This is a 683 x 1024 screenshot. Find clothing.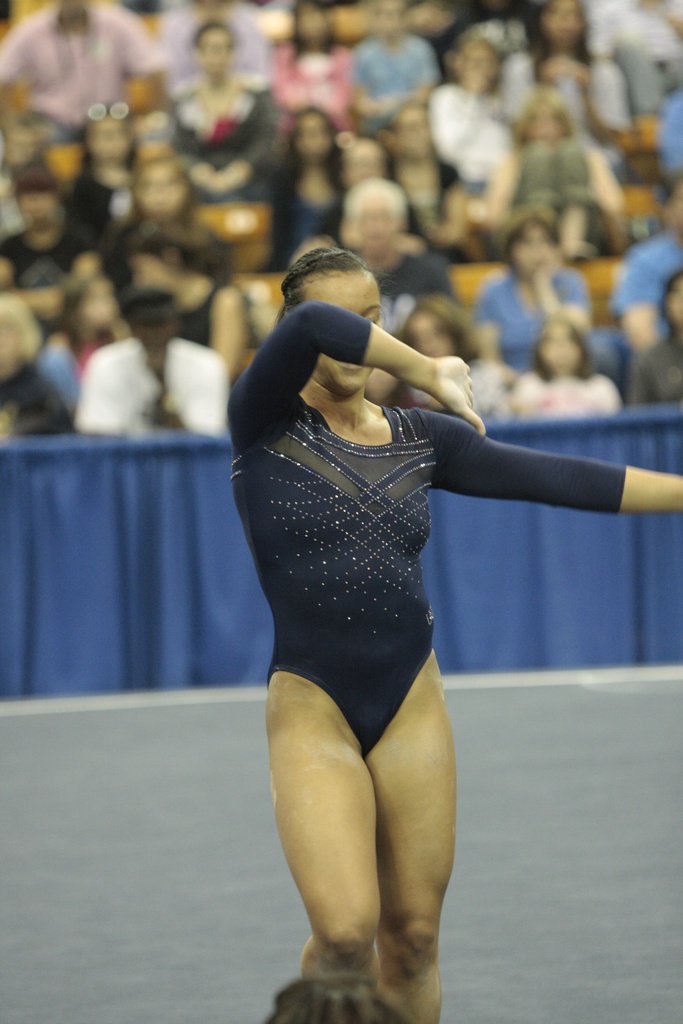
Bounding box: x1=513 y1=371 x2=620 y2=421.
